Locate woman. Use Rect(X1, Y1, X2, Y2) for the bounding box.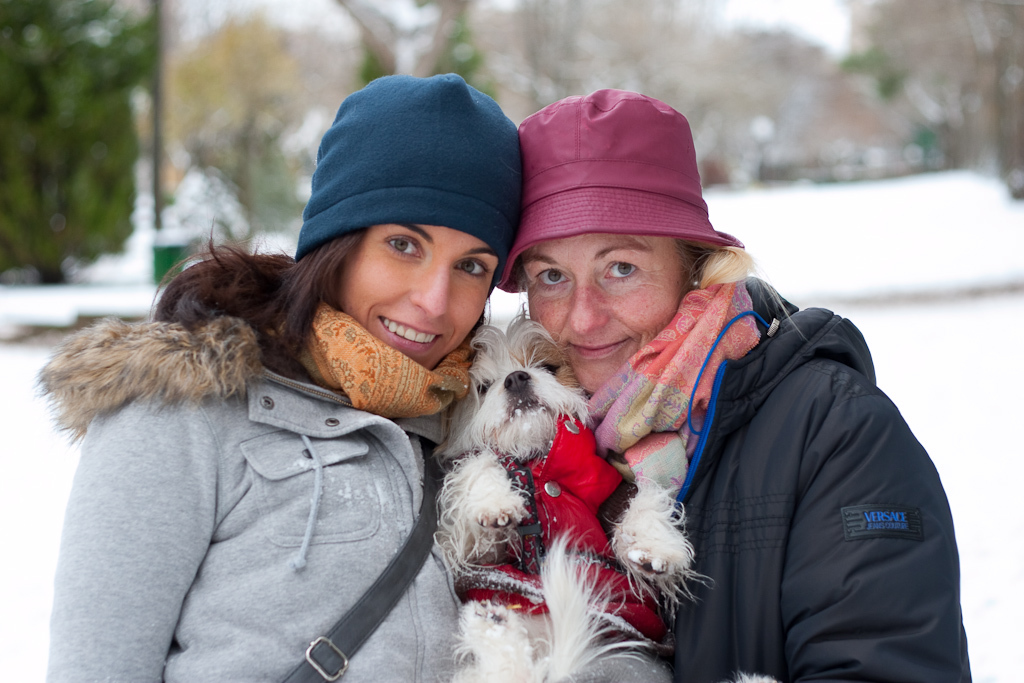
Rect(16, 65, 521, 682).
